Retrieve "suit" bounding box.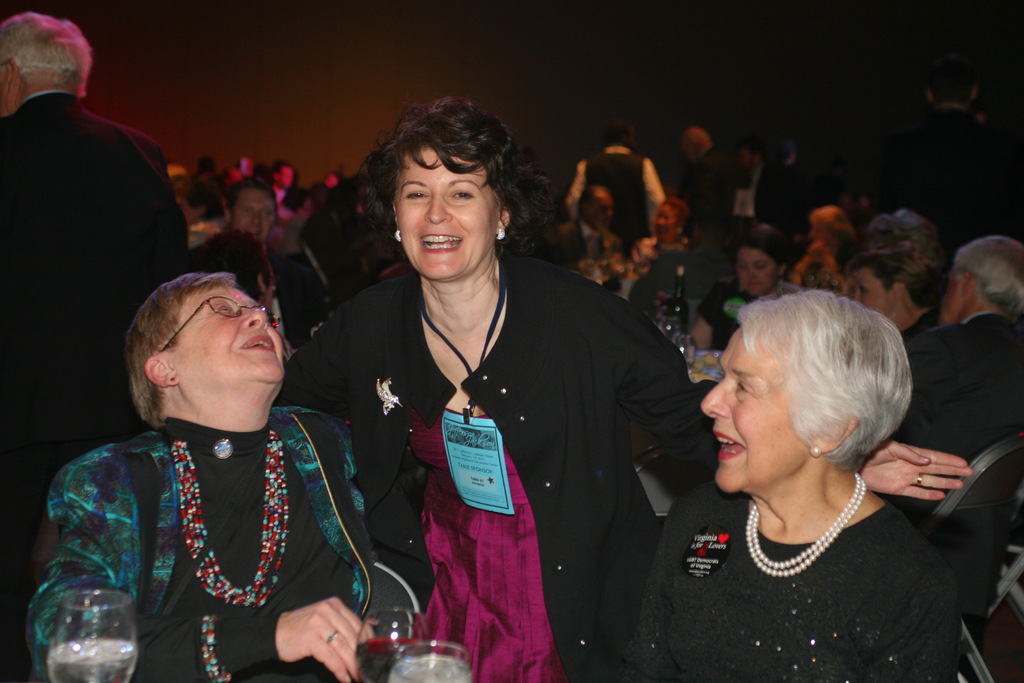
Bounding box: [559, 216, 616, 271].
